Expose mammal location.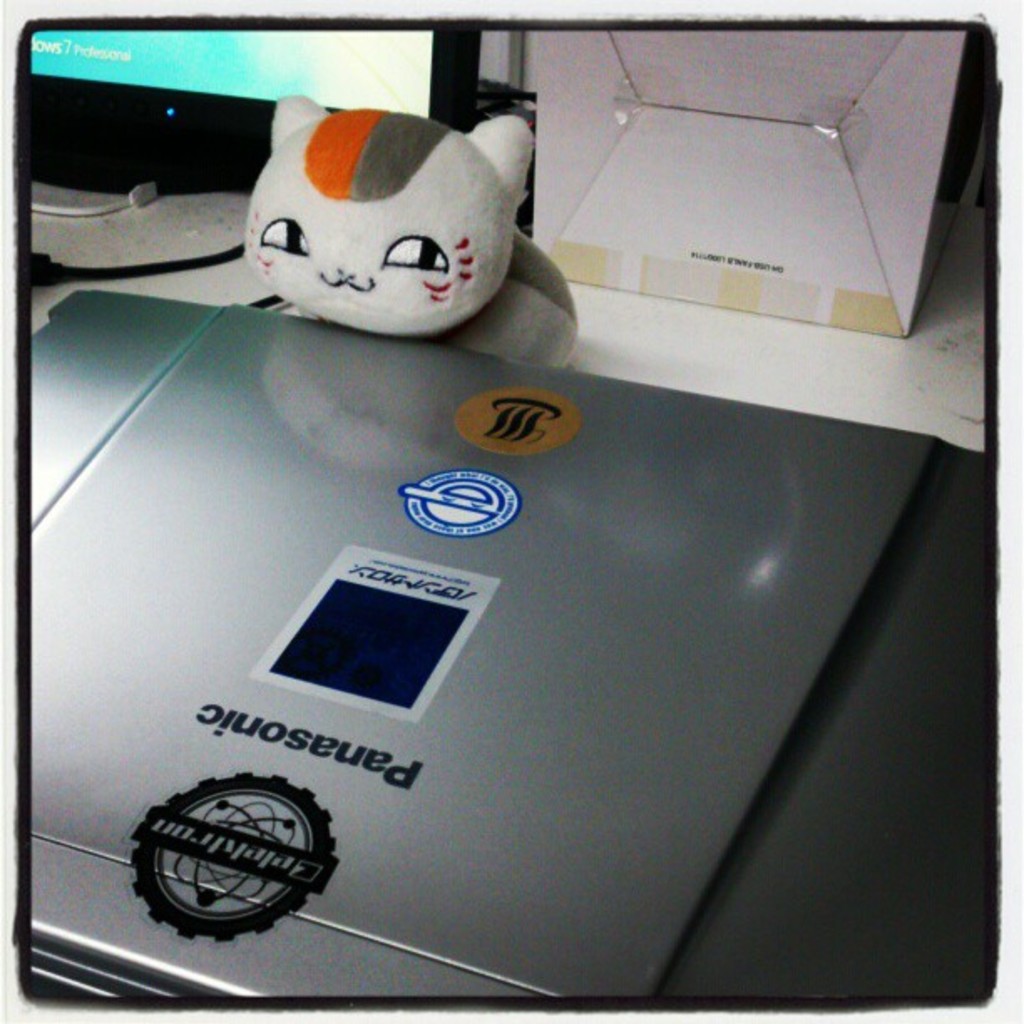
Exposed at rect(174, 94, 577, 351).
